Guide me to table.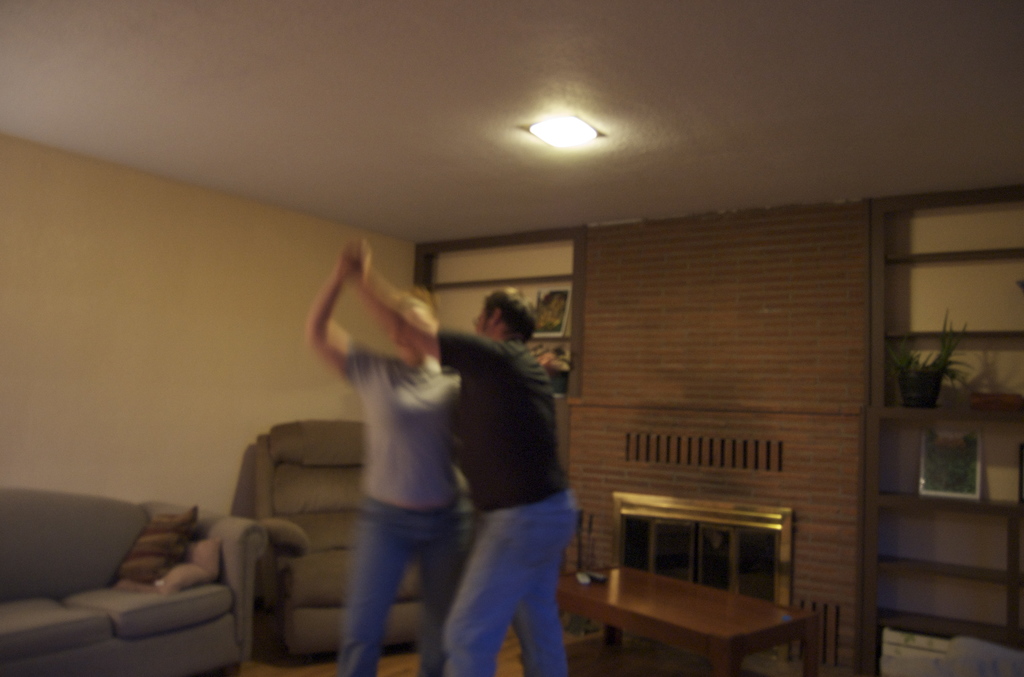
Guidance: (570,558,830,664).
